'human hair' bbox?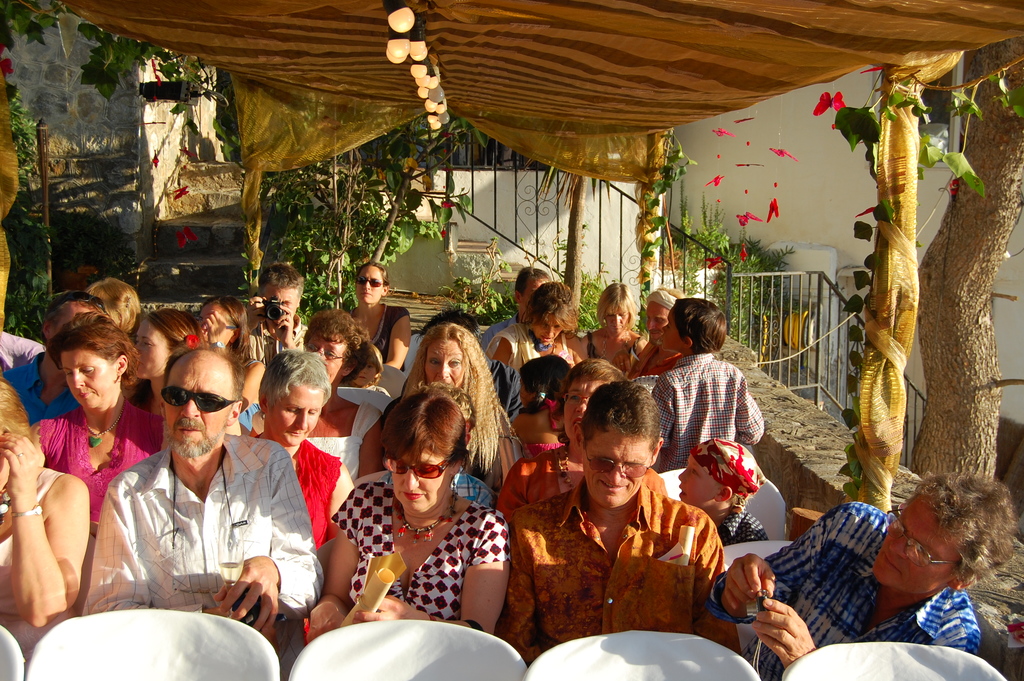
200/291/260/373
